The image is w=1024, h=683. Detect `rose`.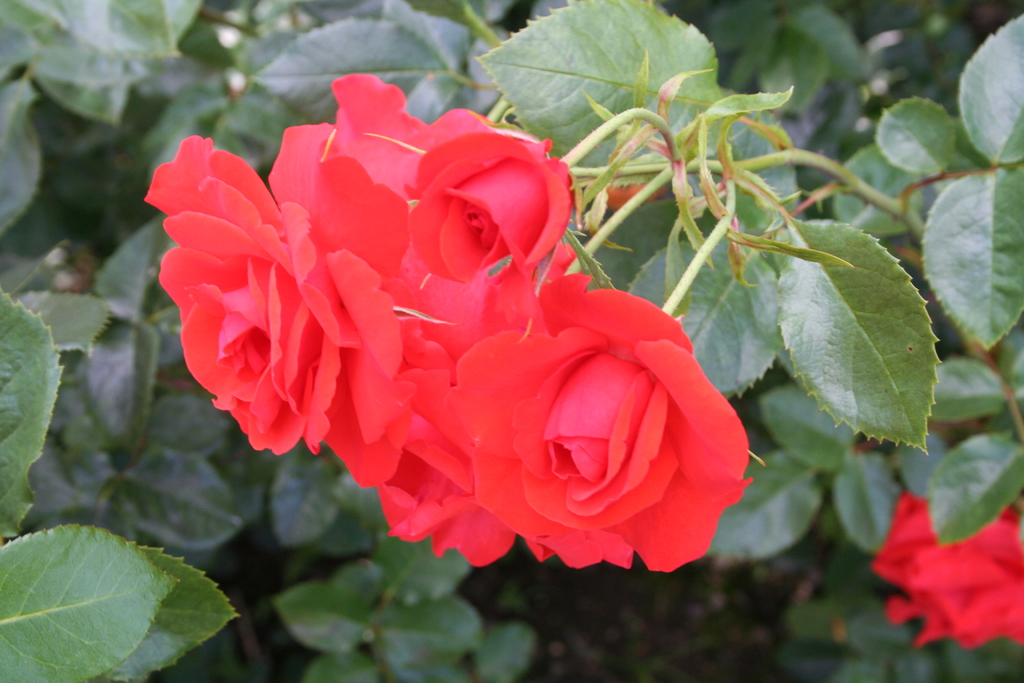
Detection: box(376, 415, 518, 567).
